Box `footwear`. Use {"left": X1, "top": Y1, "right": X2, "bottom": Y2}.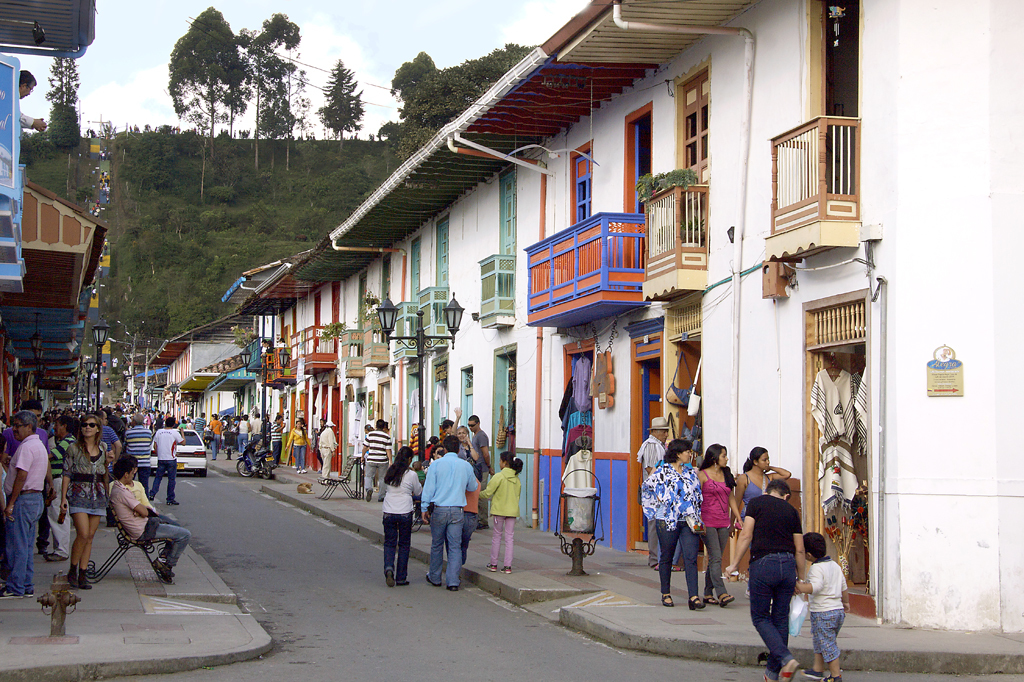
{"left": 445, "top": 585, "right": 456, "bottom": 594}.
